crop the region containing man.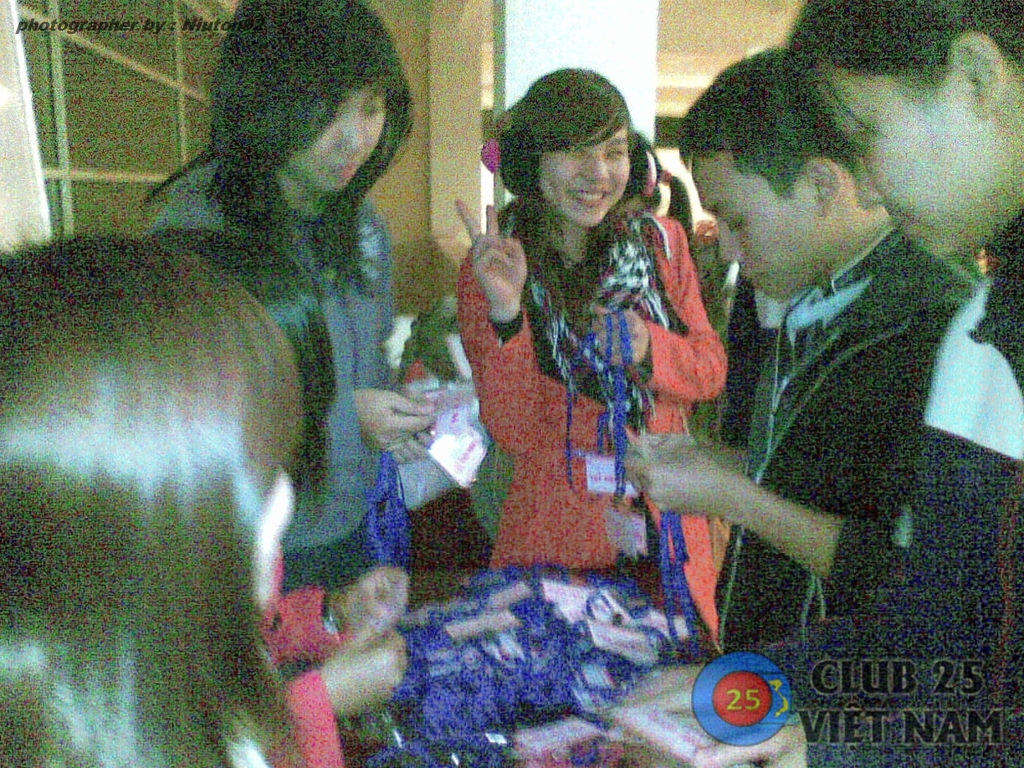
Crop region: 620, 0, 1023, 767.
